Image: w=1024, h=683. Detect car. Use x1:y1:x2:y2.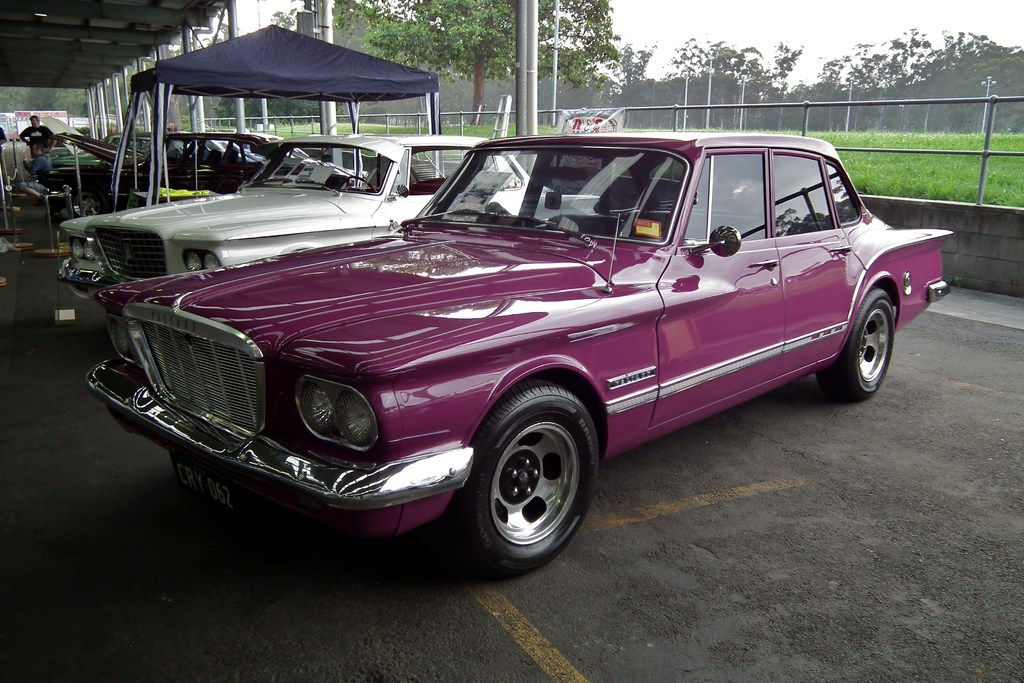
86:129:953:577.
